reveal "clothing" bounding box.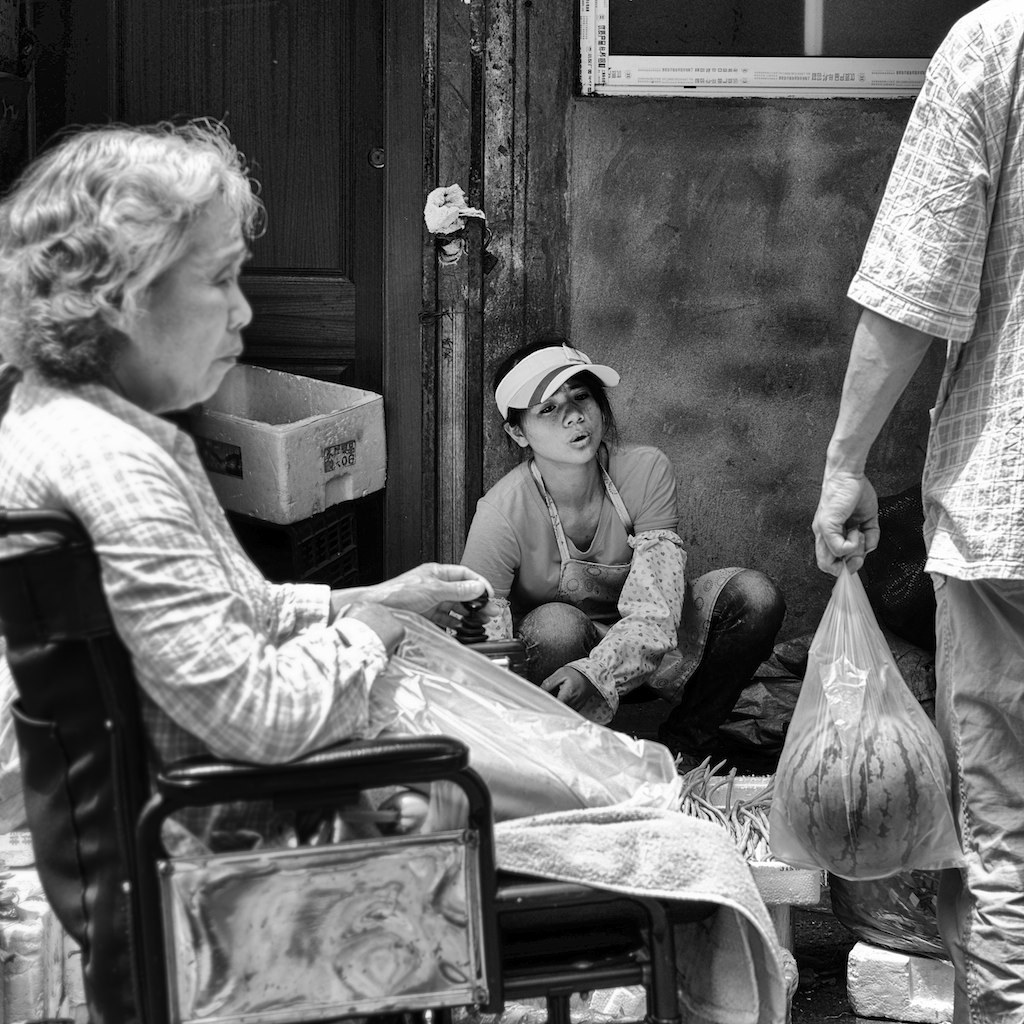
Revealed: (17, 273, 463, 920).
